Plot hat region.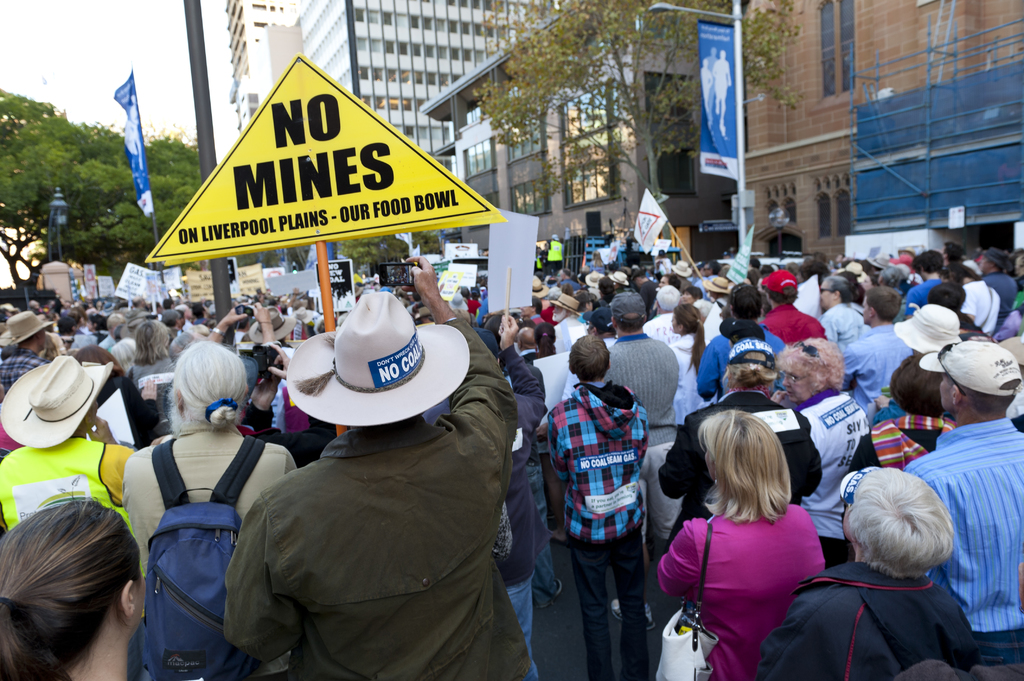
Plotted at bbox=[2, 353, 119, 448].
